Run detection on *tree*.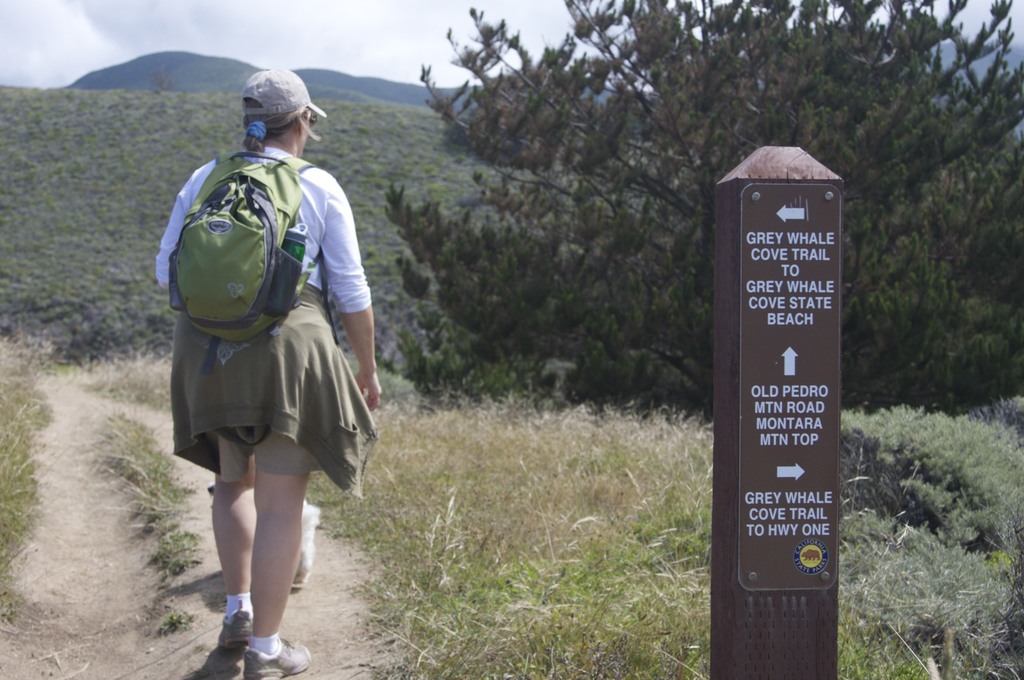
Result: left=389, top=0, right=1023, bottom=413.
